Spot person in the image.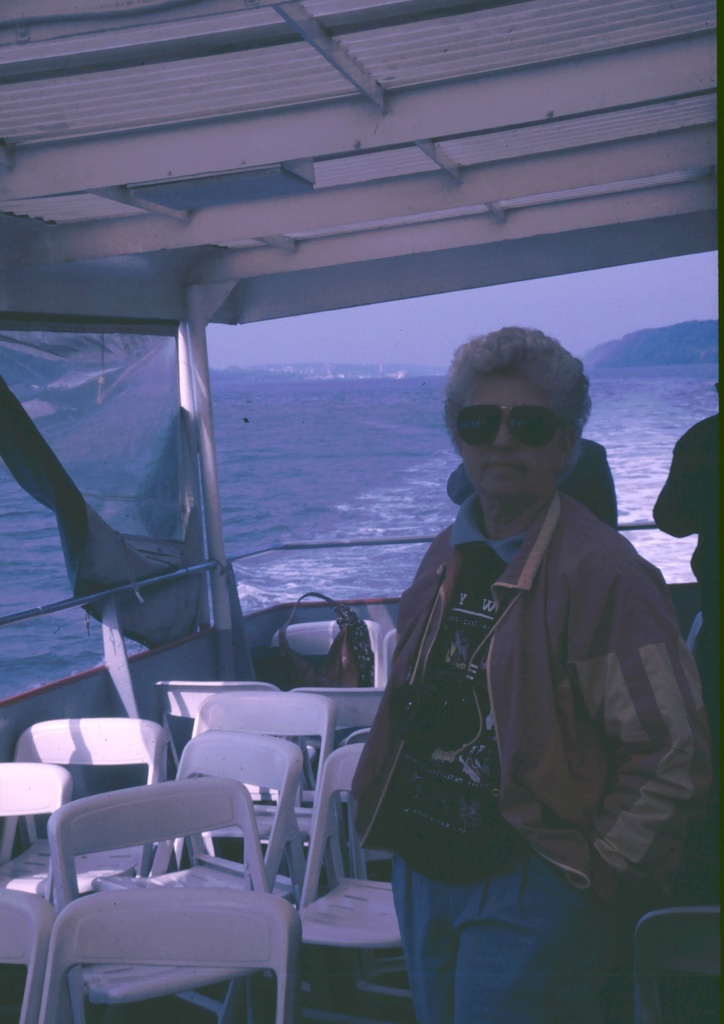
person found at [443,438,624,536].
